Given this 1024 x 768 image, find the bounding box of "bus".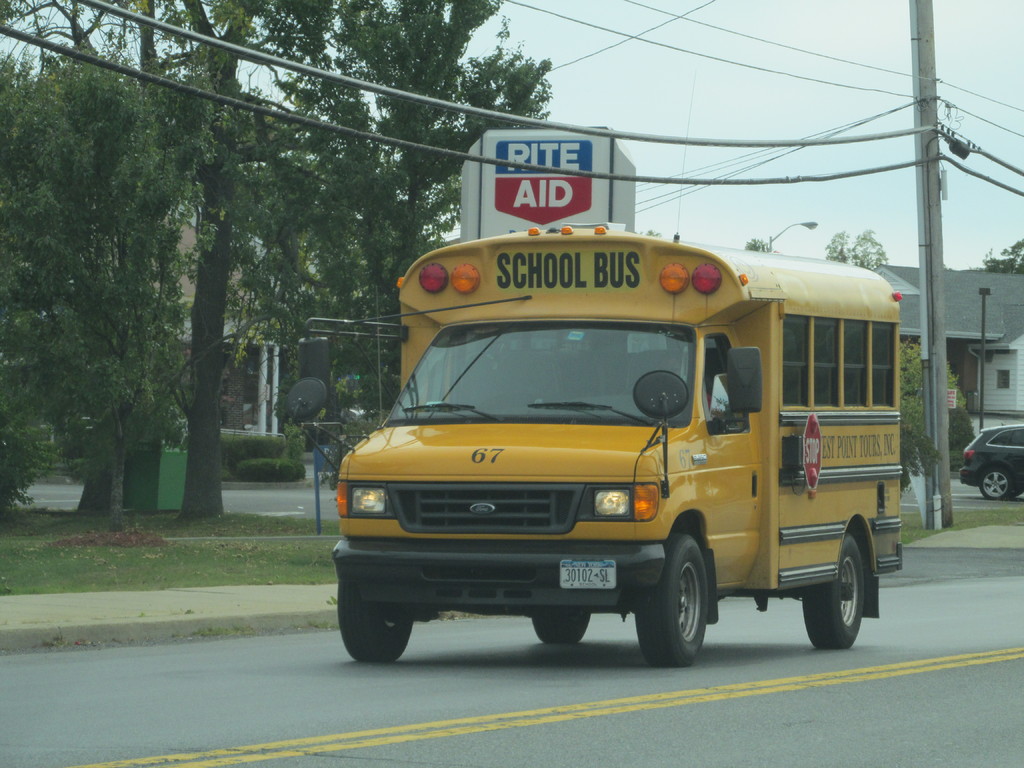
[276,226,902,672].
